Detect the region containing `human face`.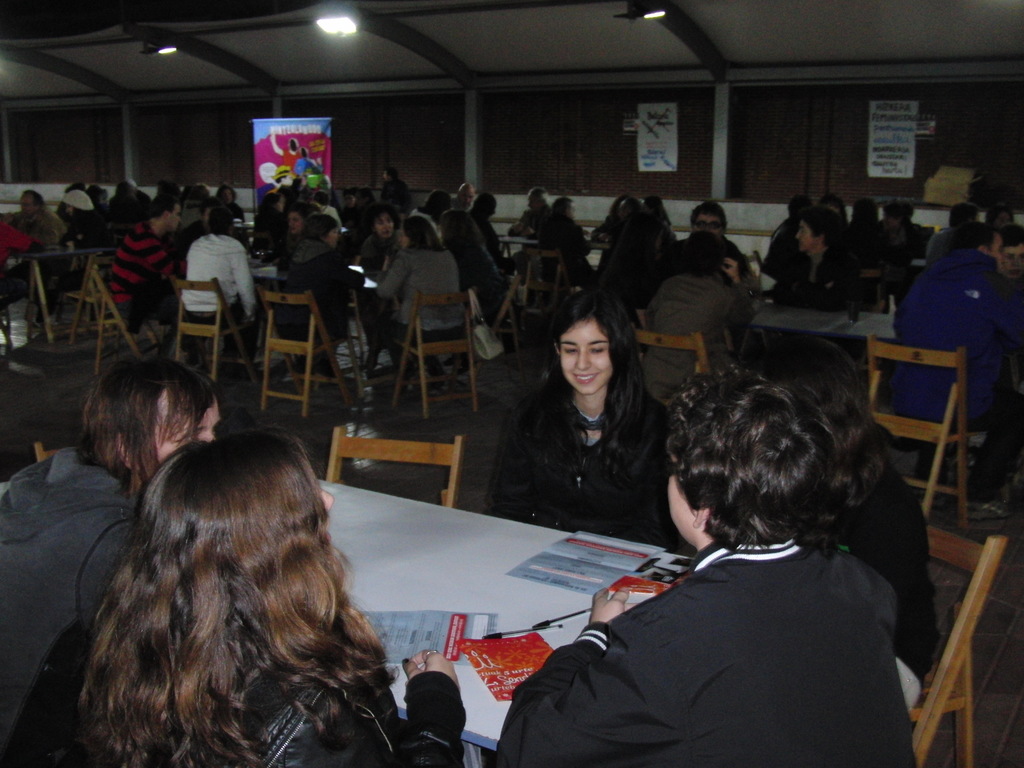
<box>216,182,242,205</box>.
